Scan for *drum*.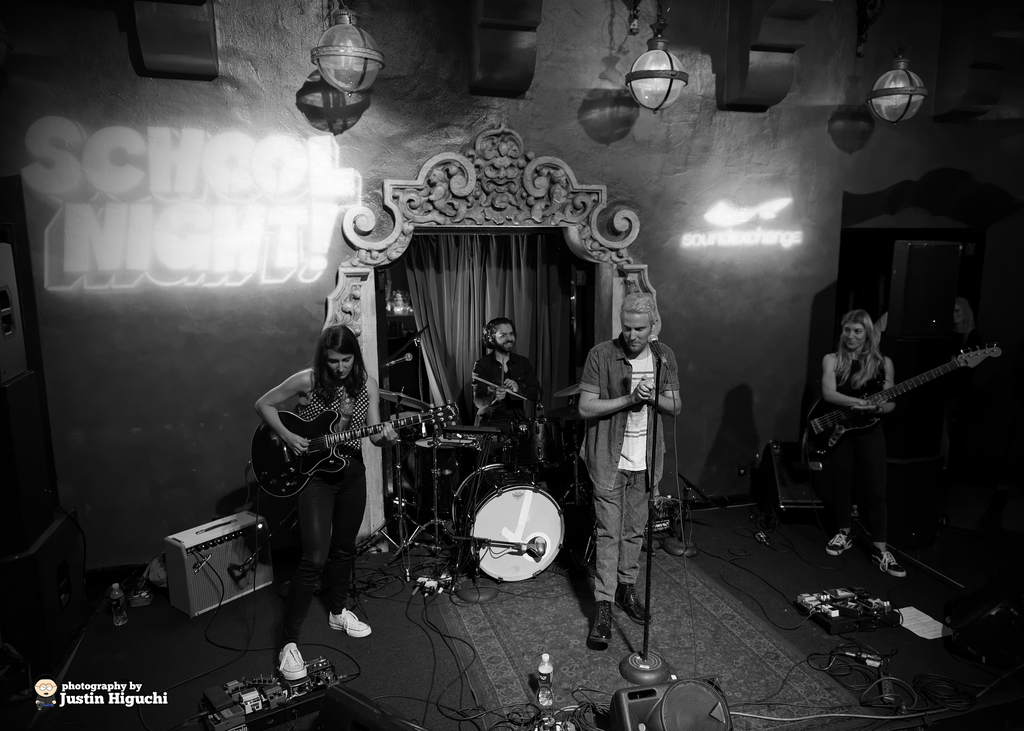
Scan result: crop(410, 433, 480, 521).
